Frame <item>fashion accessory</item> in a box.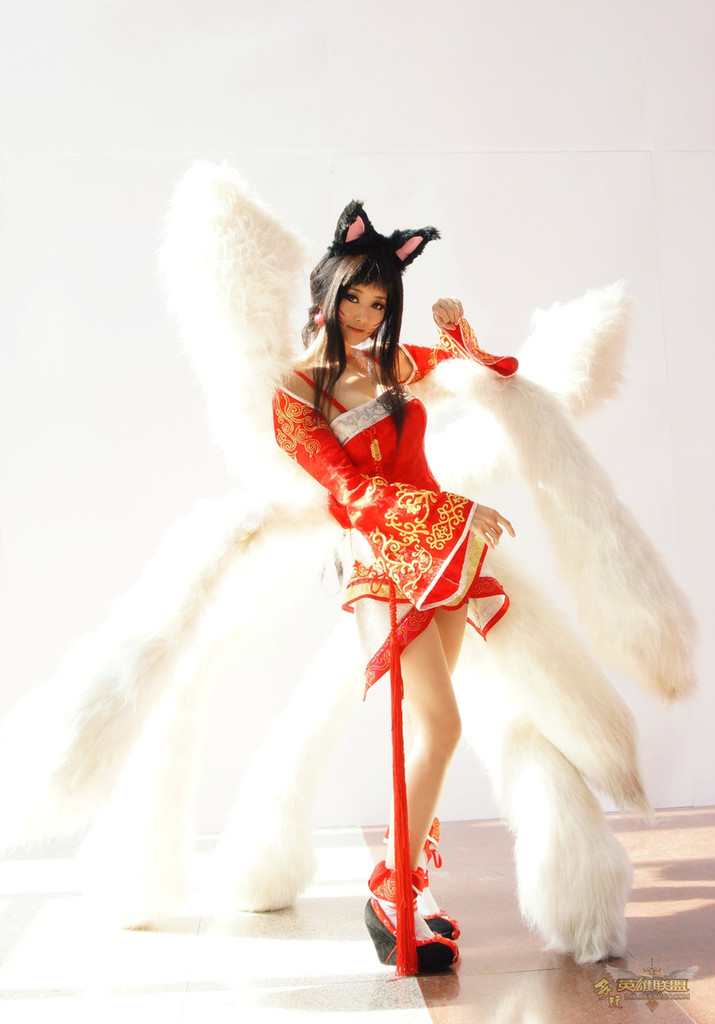
rect(378, 821, 459, 936).
